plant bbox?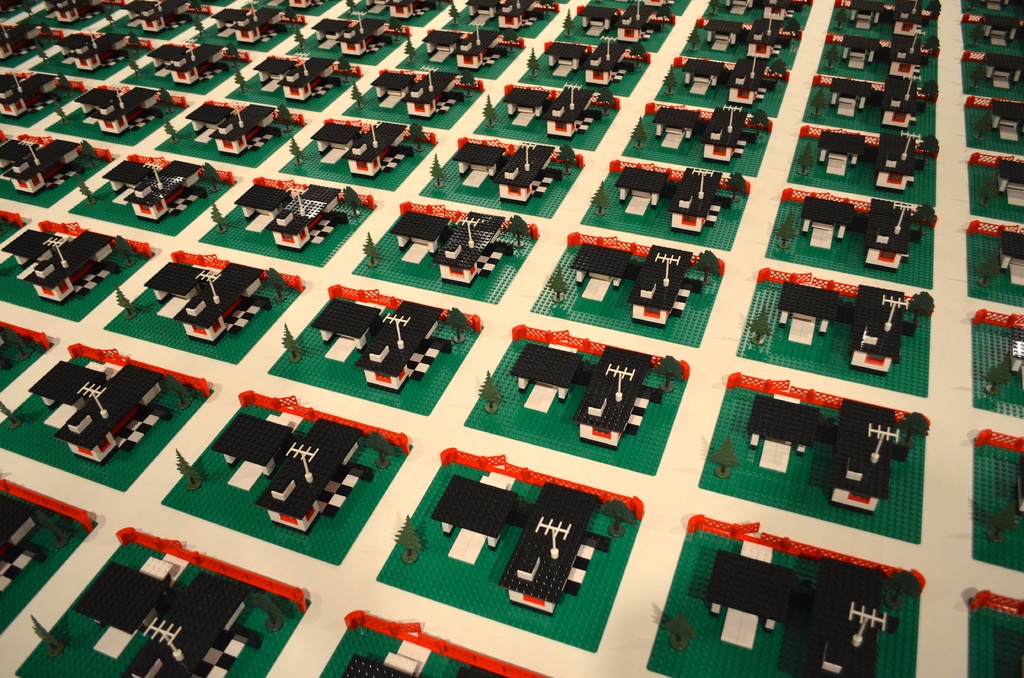
<region>408, 120, 431, 152</region>
